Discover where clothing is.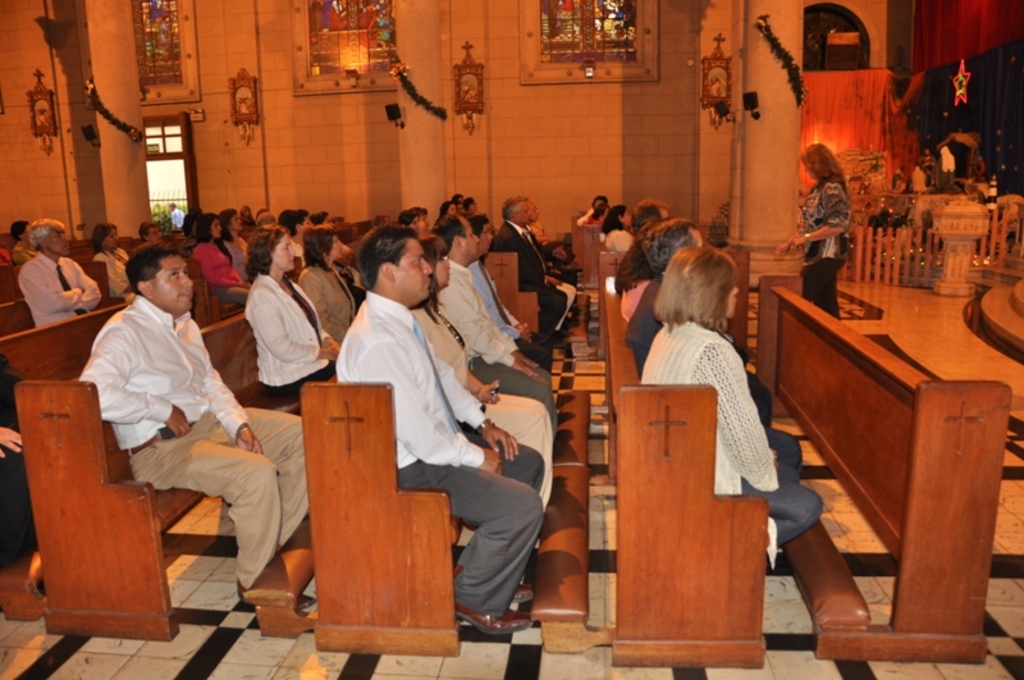
Discovered at select_region(421, 306, 562, 493).
